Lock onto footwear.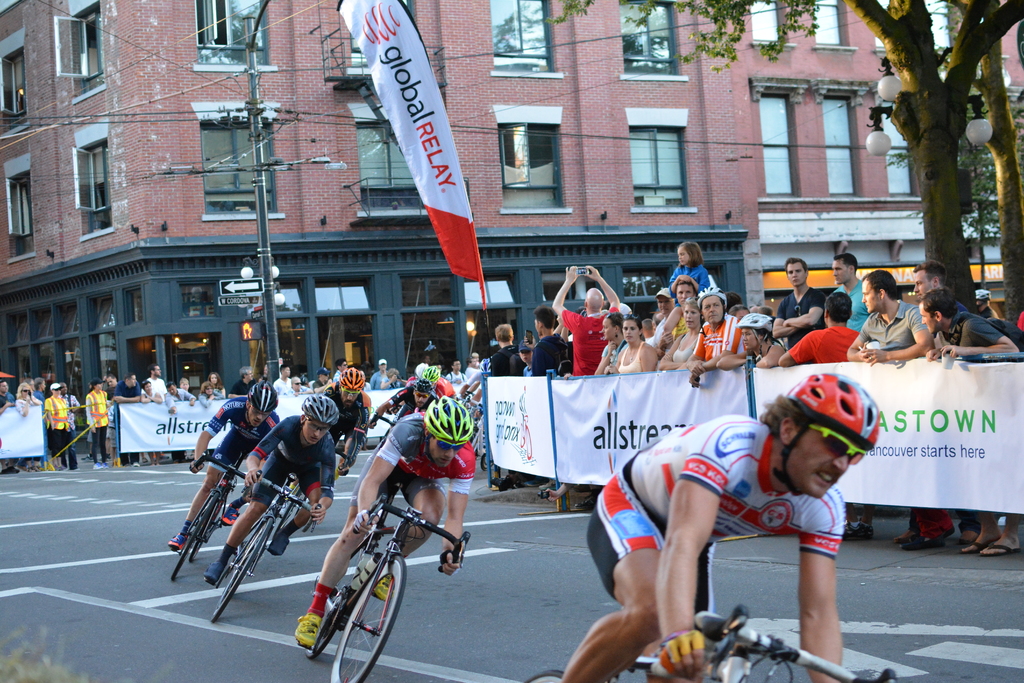
Locked: box=[270, 523, 286, 550].
